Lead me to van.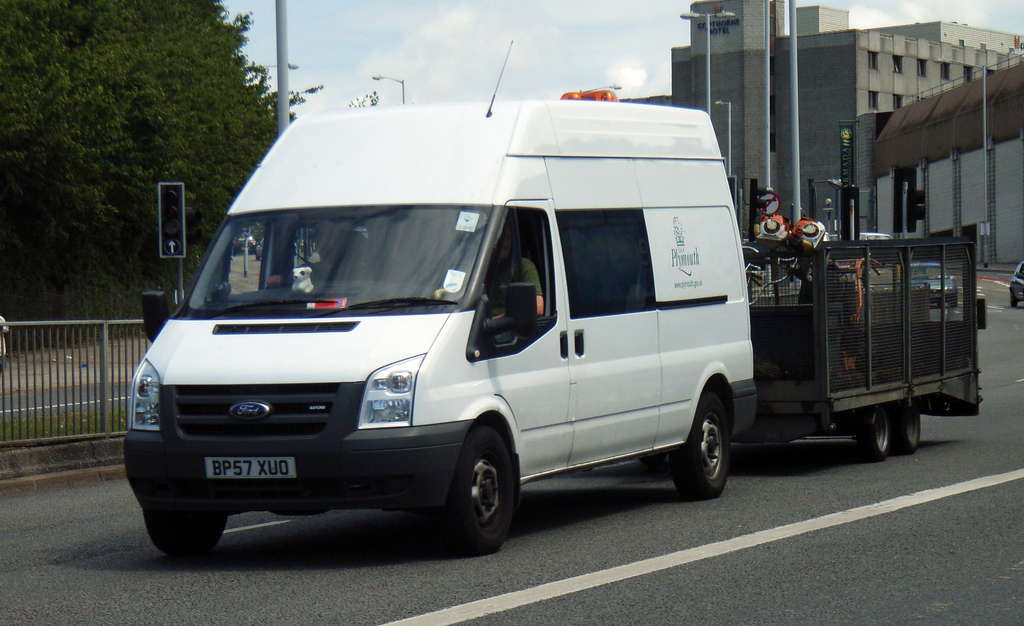
Lead to region(125, 38, 763, 552).
